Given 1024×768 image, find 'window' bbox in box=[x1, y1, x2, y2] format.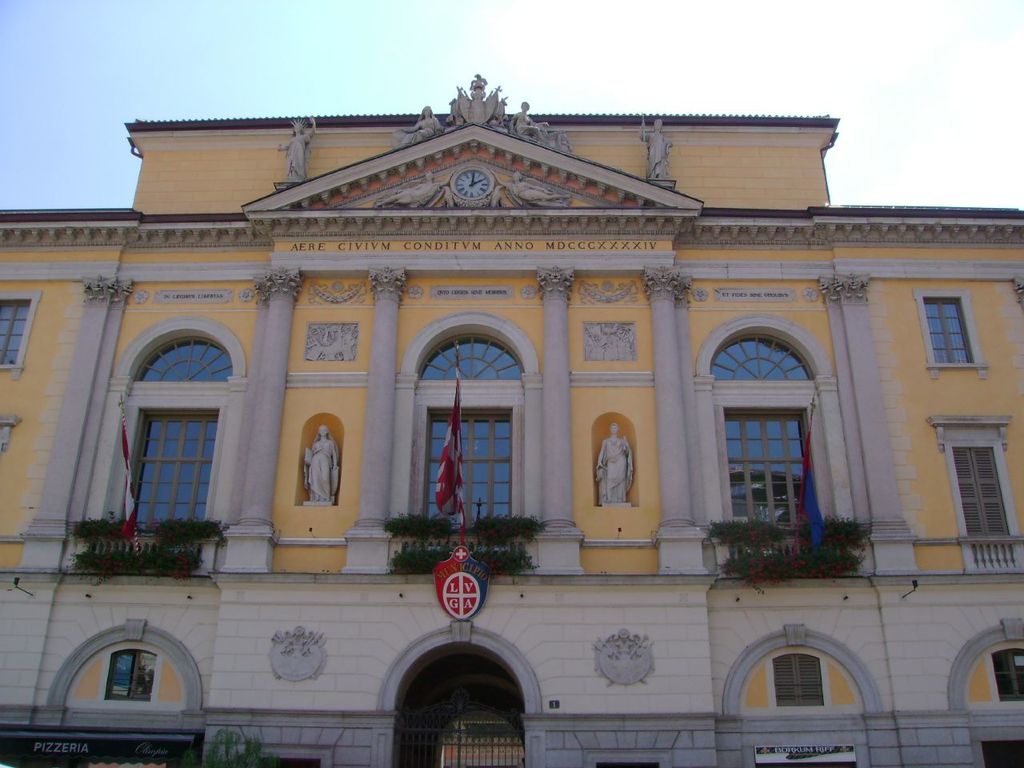
box=[713, 334, 822, 382].
